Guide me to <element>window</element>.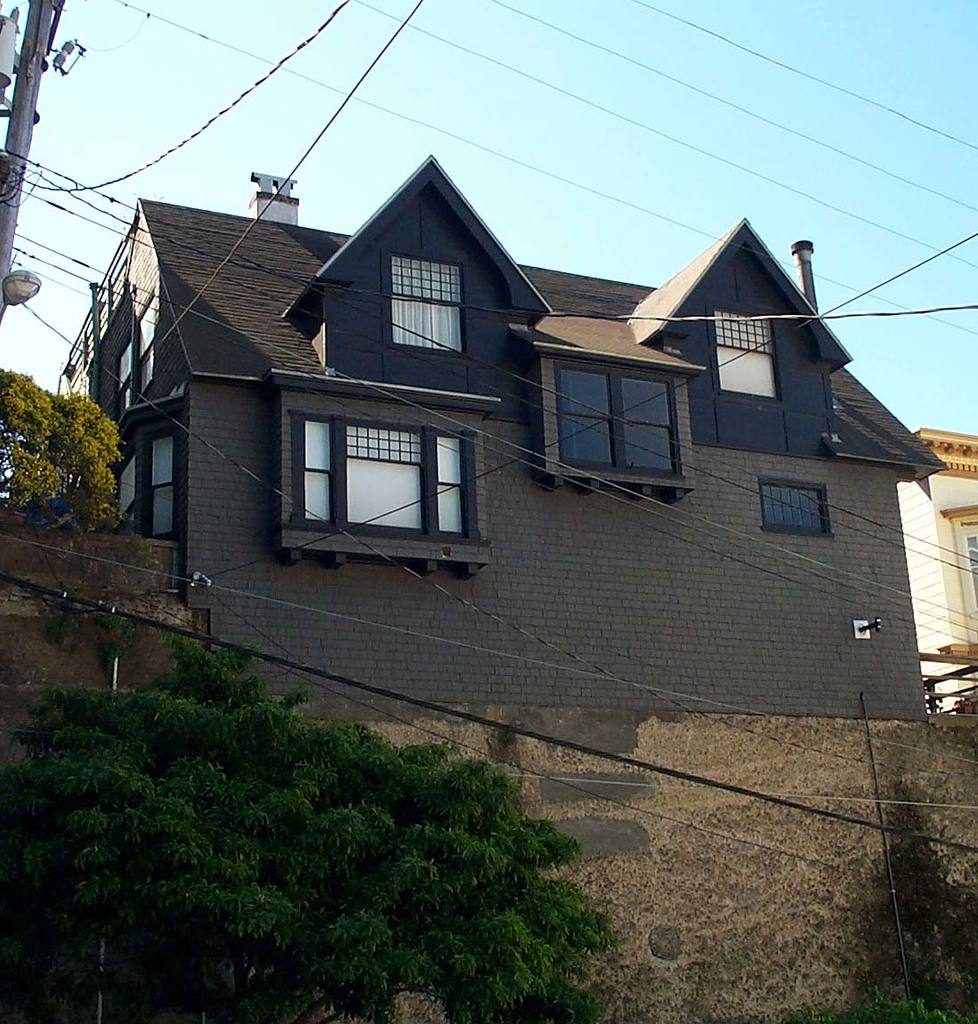
Guidance: <bbox>564, 362, 674, 473</bbox>.
